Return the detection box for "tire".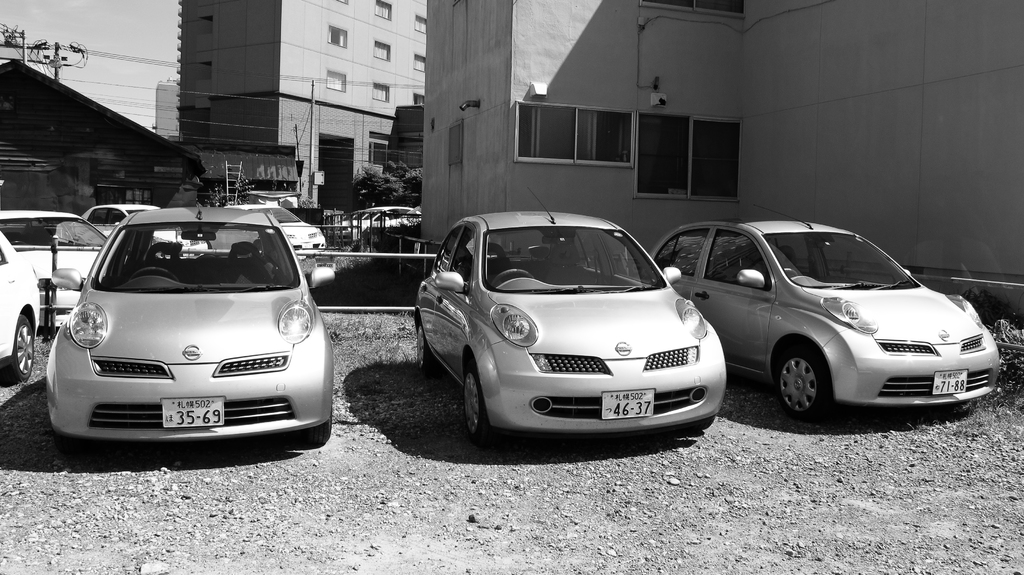
(x1=773, y1=345, x2=826, y2=418).
